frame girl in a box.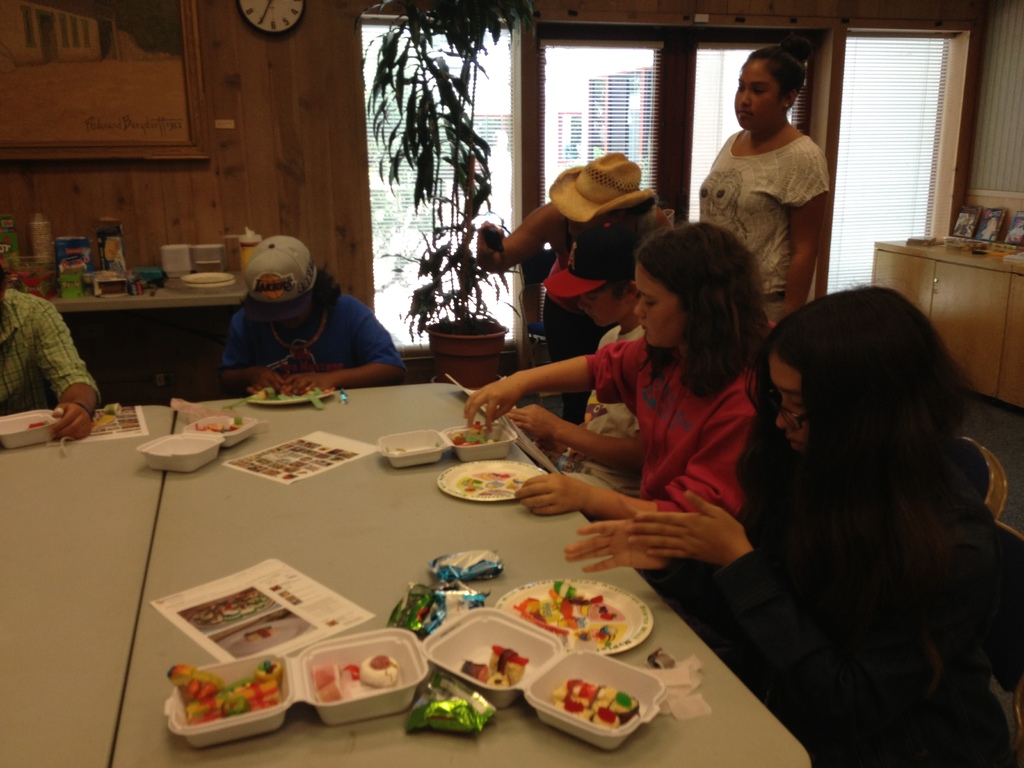
region(561, 281, 1023, 767).
